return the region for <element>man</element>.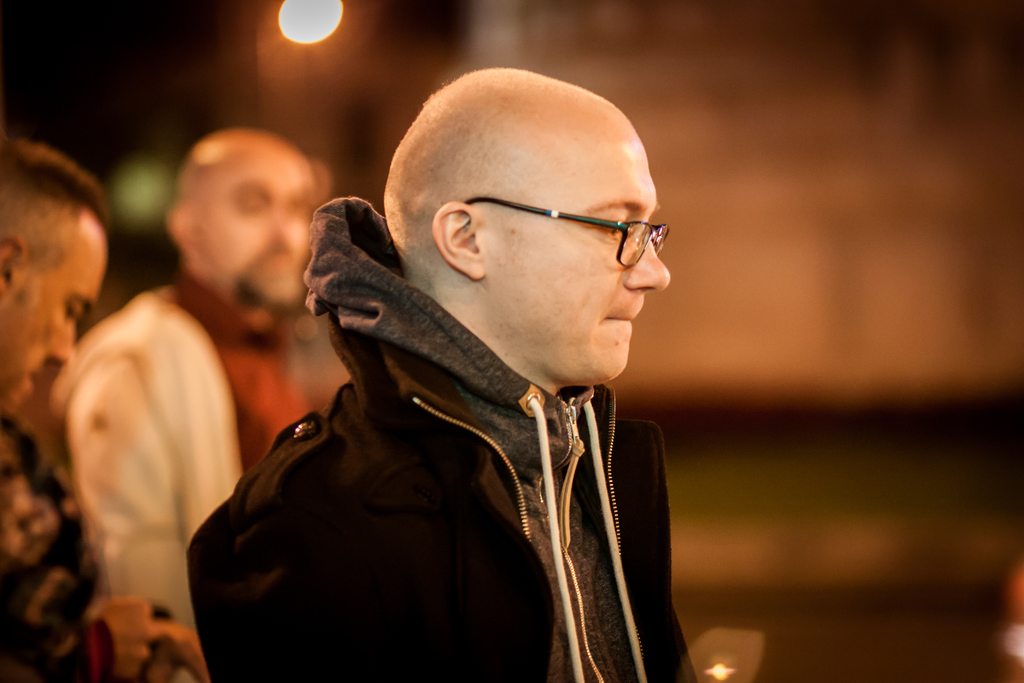
<region>0, 138, 215, 682</region>.
